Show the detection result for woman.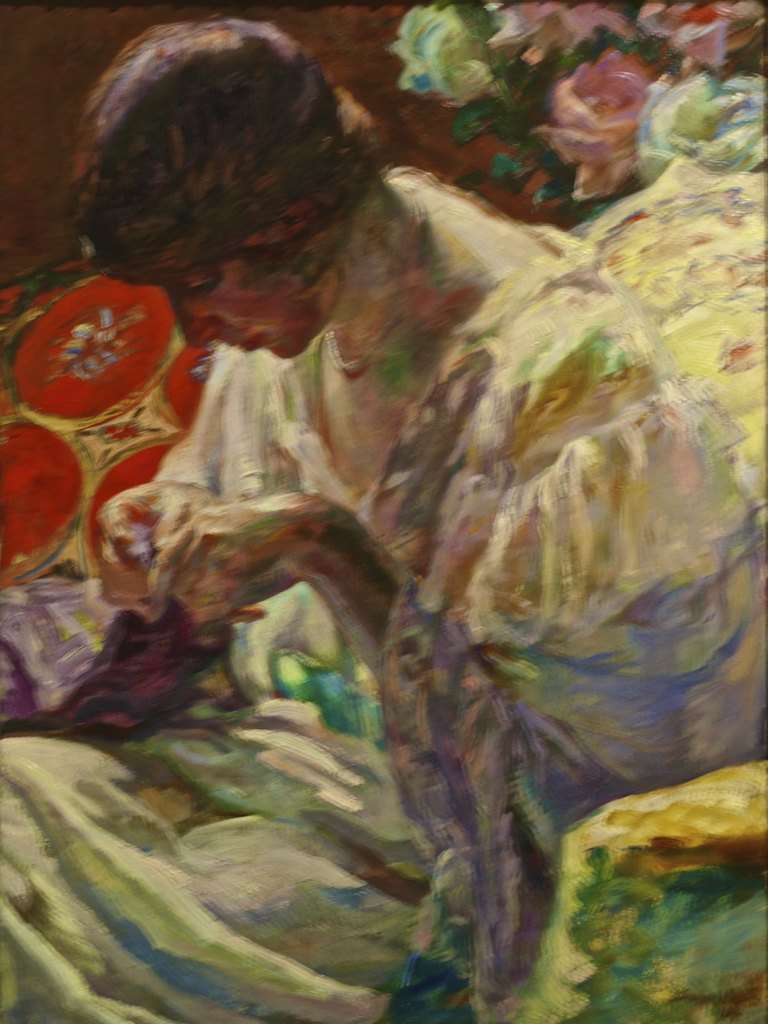
(49,42,720,970).
